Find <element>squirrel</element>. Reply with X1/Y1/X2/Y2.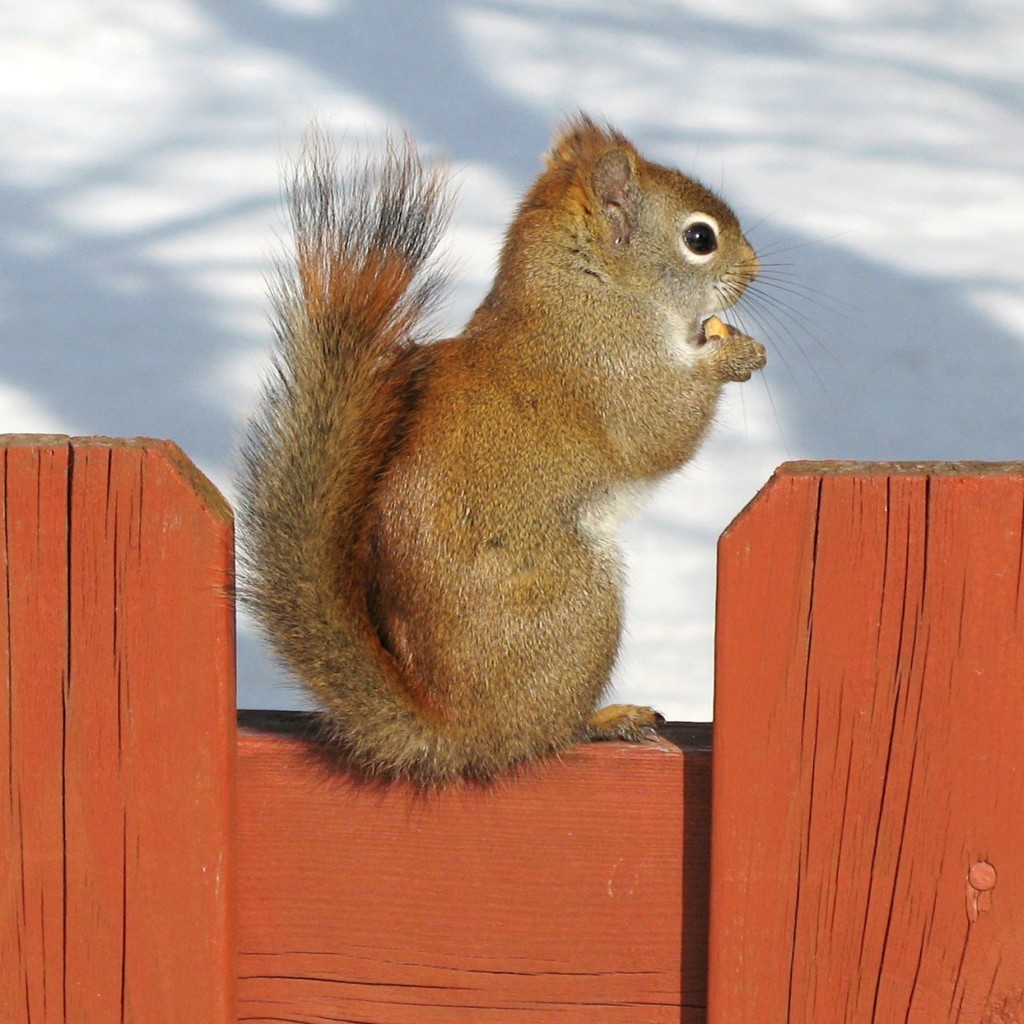
203/106/858/795.
